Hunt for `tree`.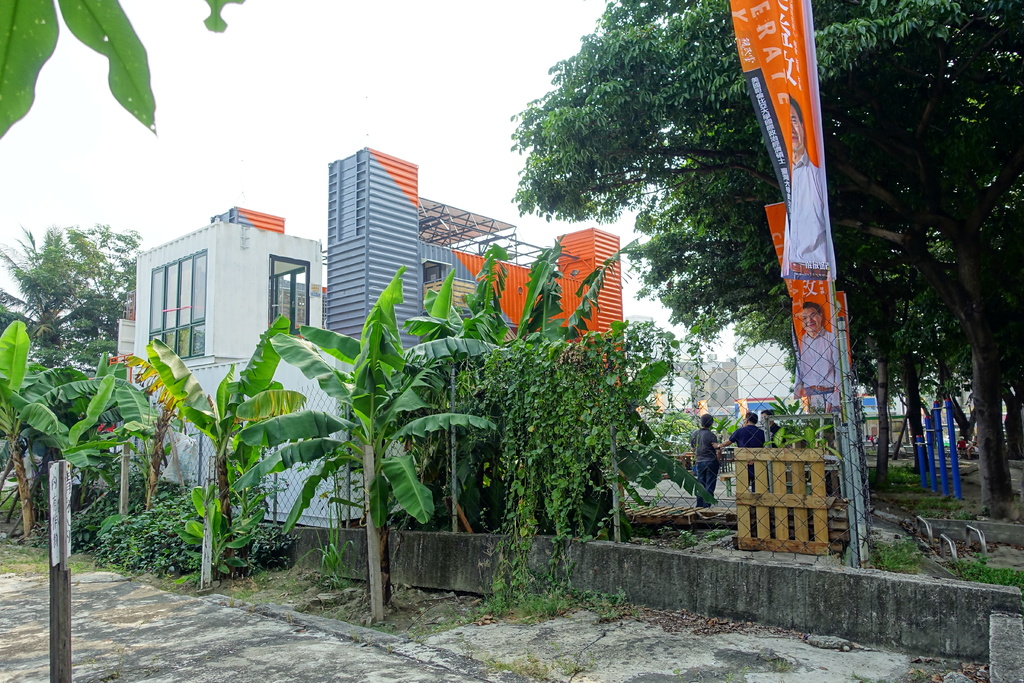
Hunted down at [122,352,177,518].
